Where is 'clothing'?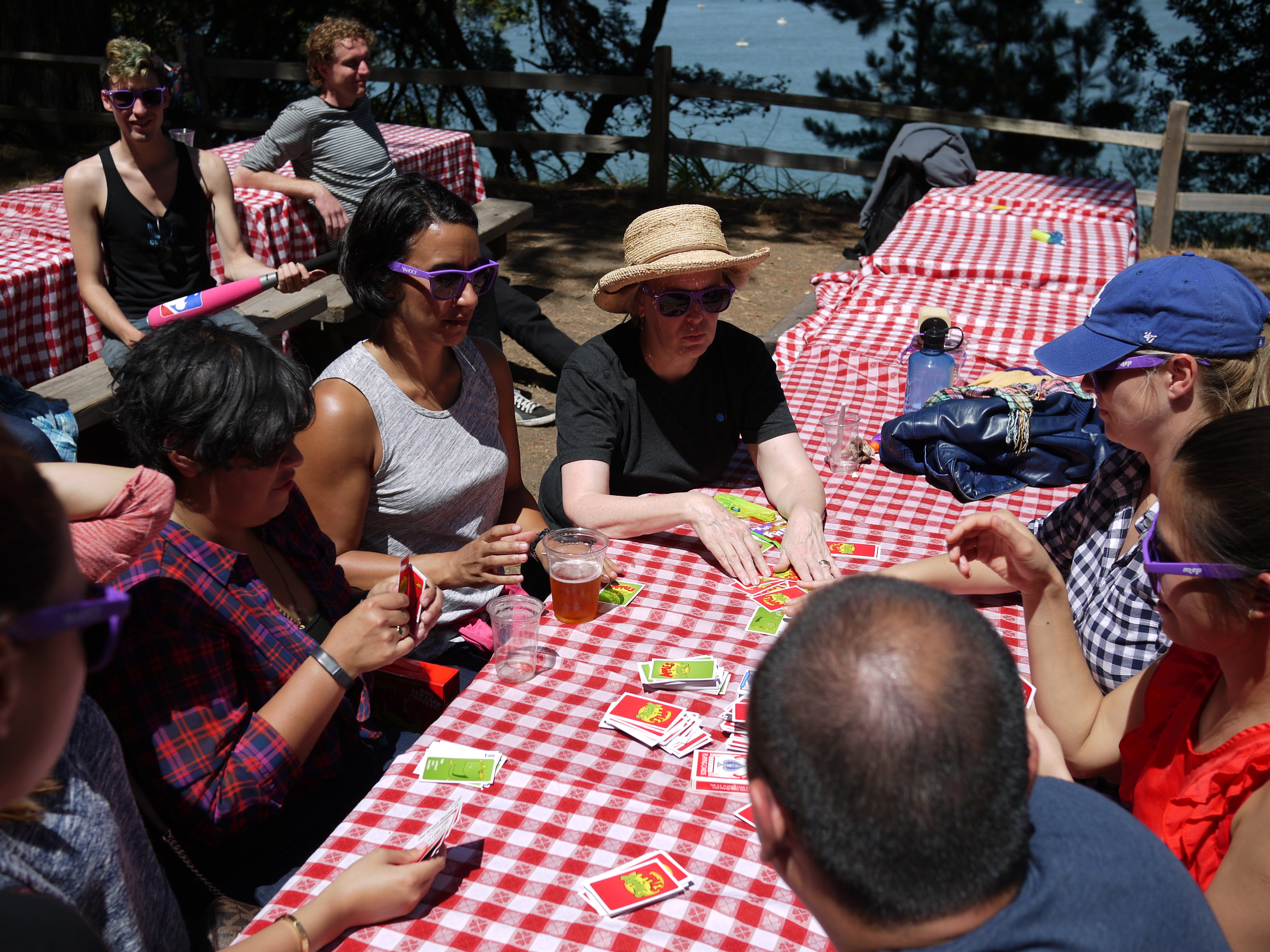
{"x1": 75, "y1": 30, "x2": 127, "y2": 83}.
